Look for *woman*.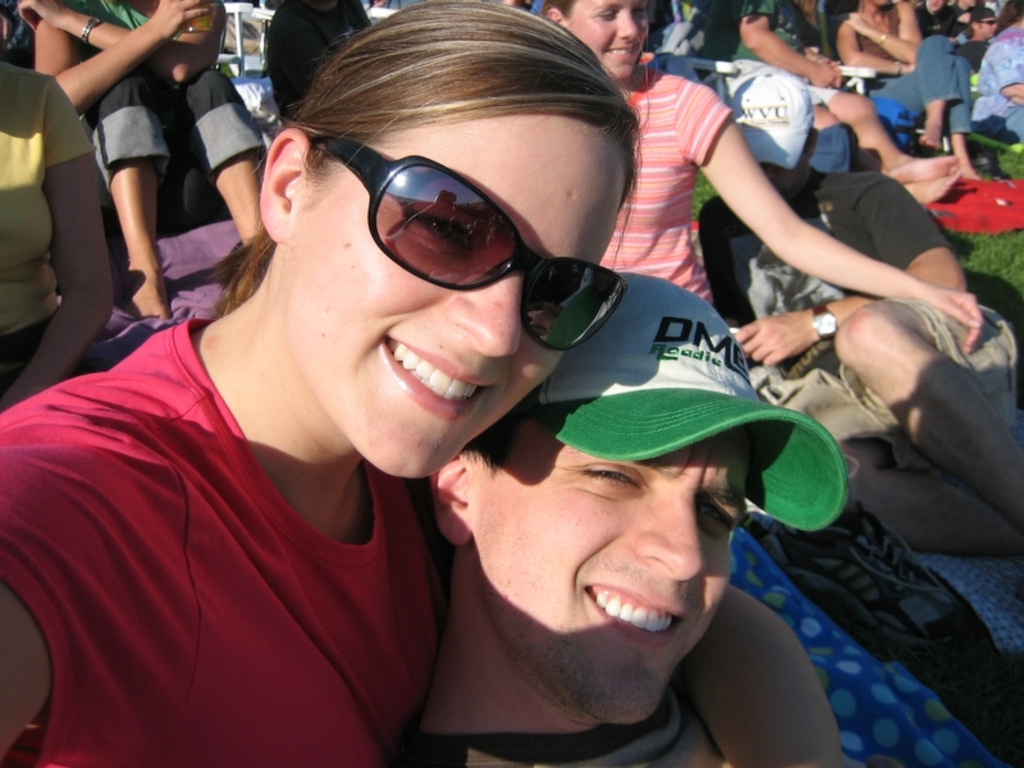
Found: [left=838, top=0, right=984, bottom=182].
